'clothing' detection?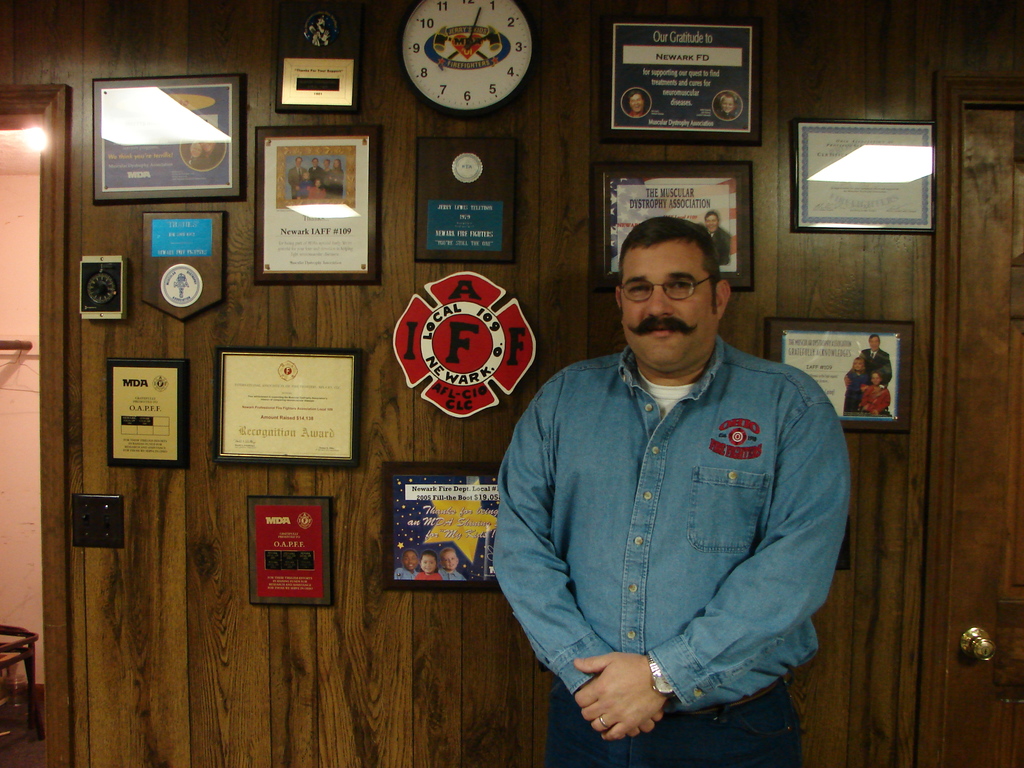
locate(309, 185, 326, 197)
